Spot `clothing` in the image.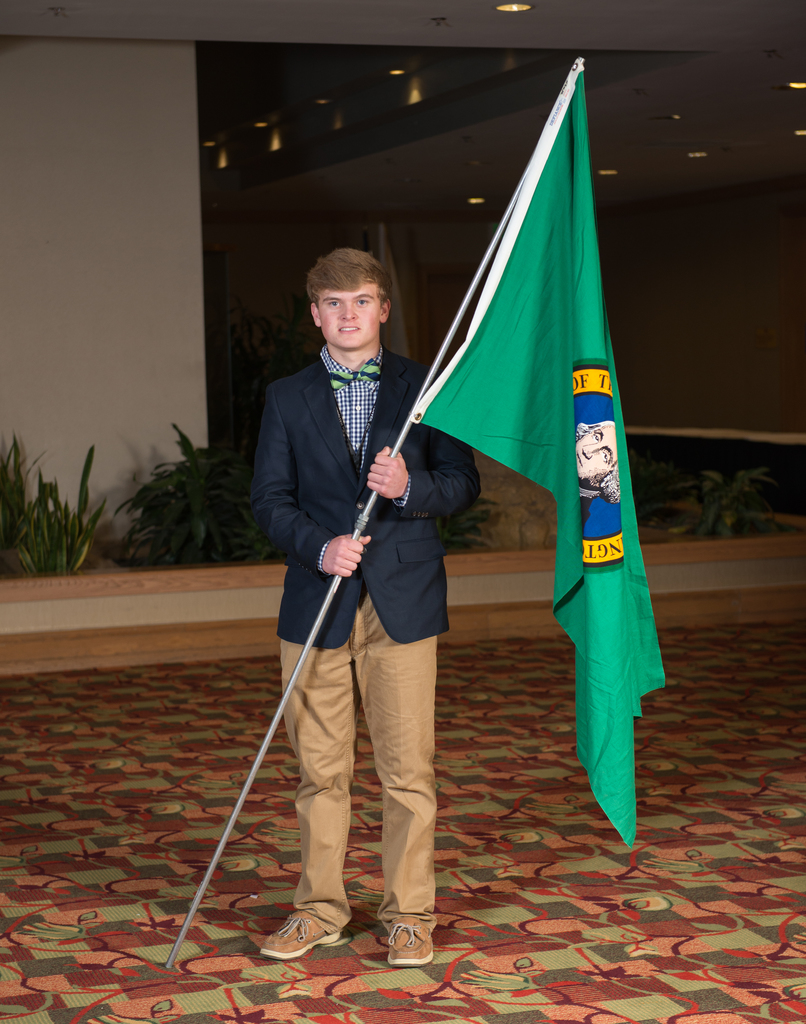
`clothing` found at BBox(242, 347, 483, 926).
